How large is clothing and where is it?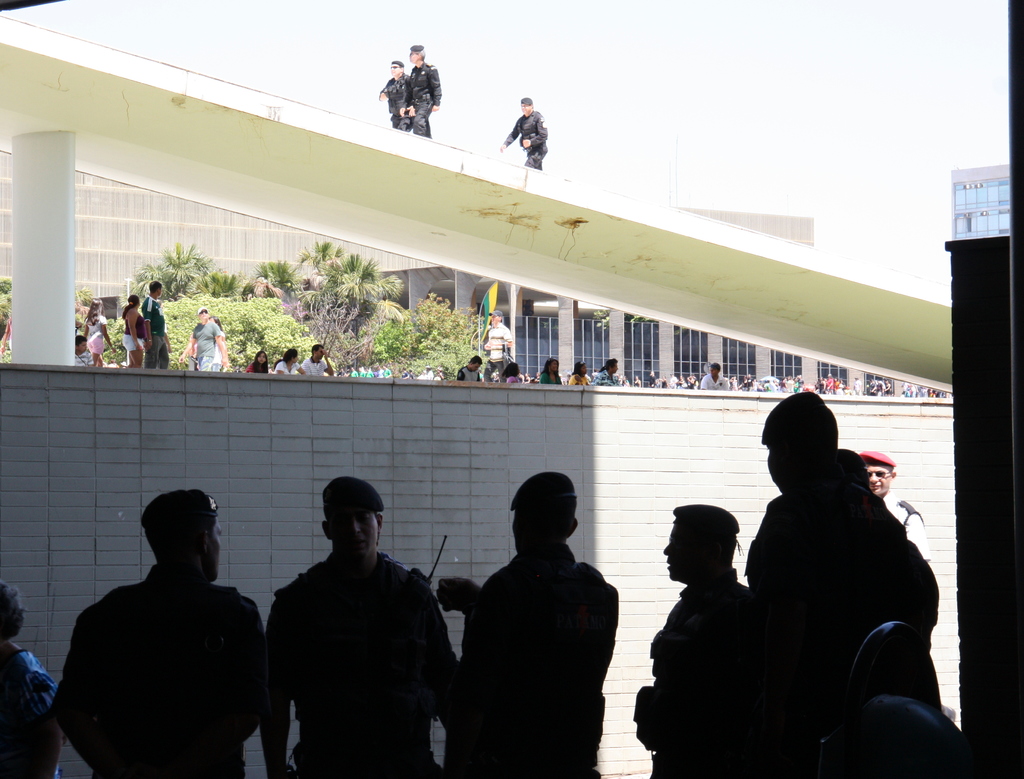
Bounding box: (left=507, top=368, right=520, bottom=381).
